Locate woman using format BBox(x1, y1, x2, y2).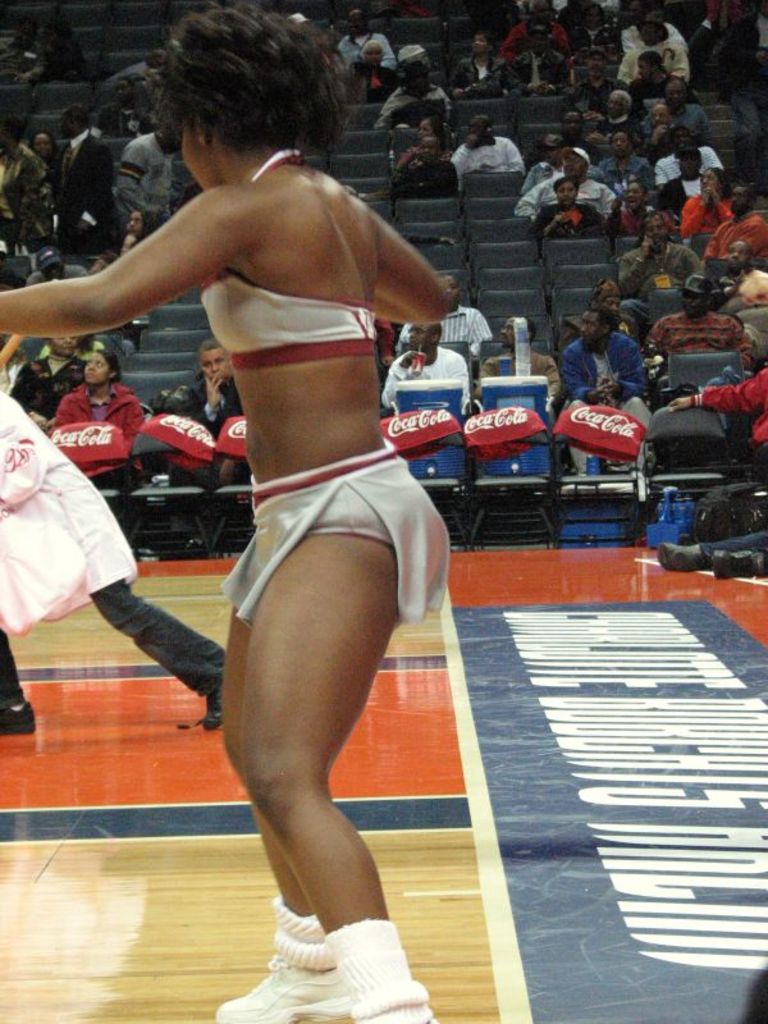
BBox(105, 27, 512, 982).
